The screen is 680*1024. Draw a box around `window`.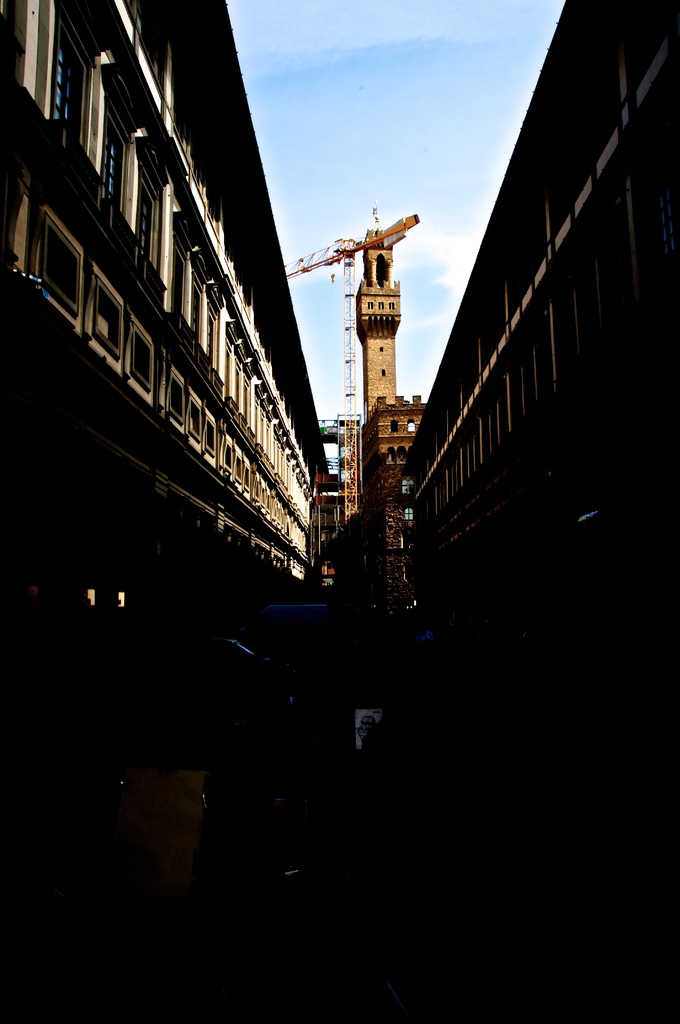
<region>385, 0, 679, 485</region>.
